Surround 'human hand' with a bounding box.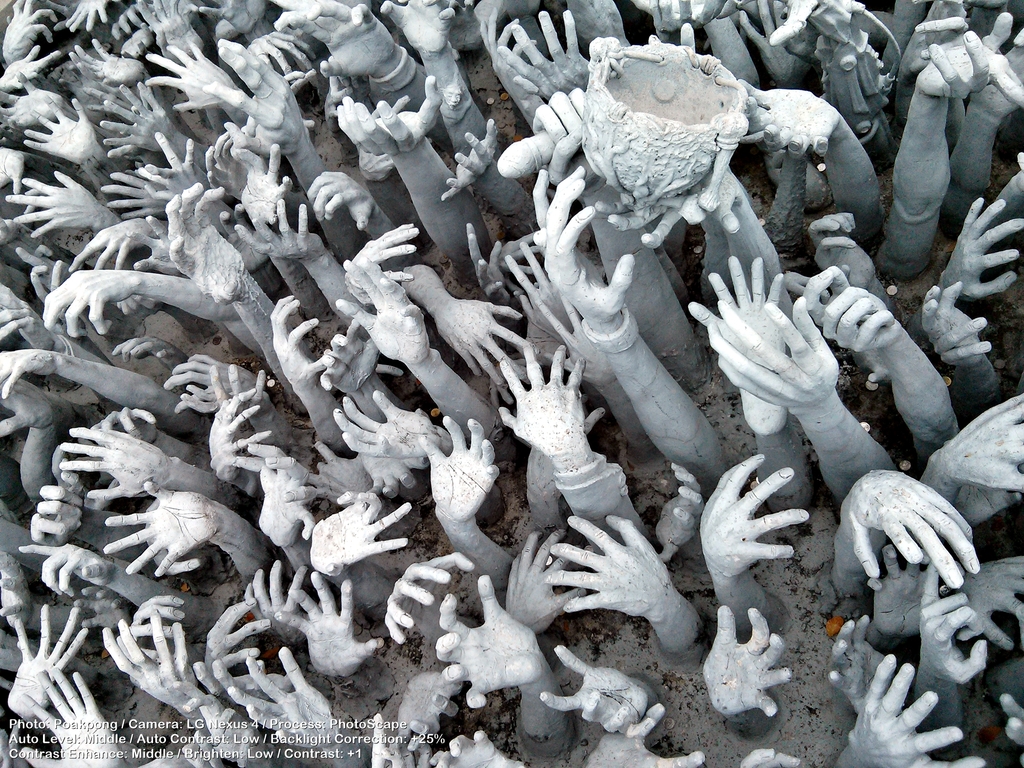
box(737, 745, 805, 767).
